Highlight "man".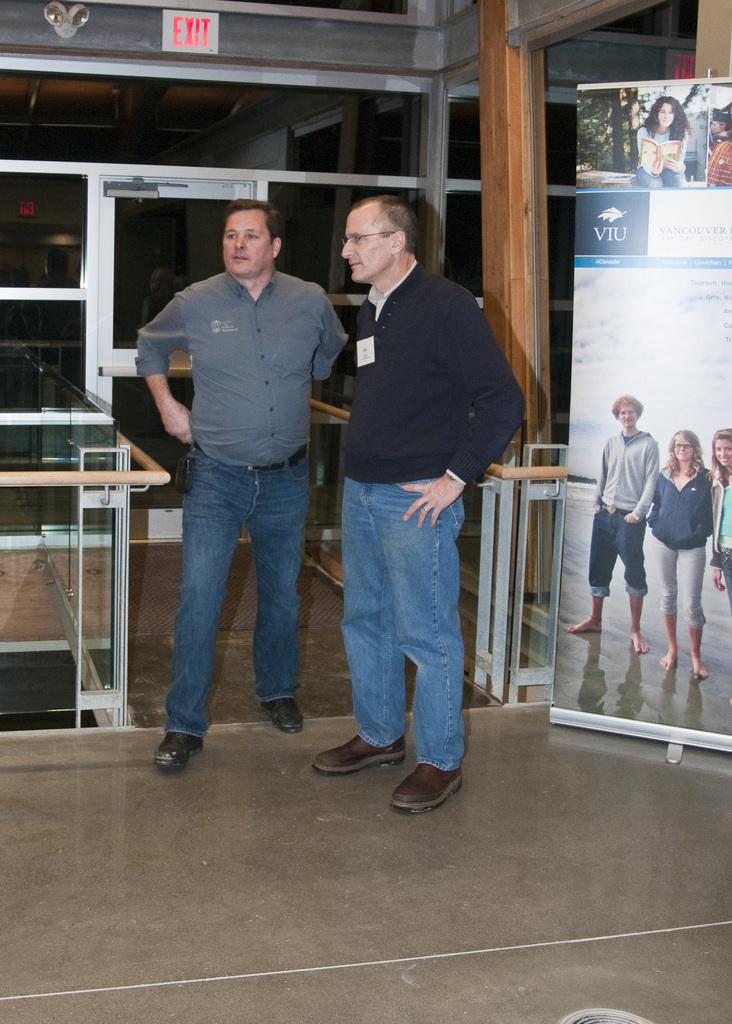
Highlighted region: box(132, 234, 353, 745).
